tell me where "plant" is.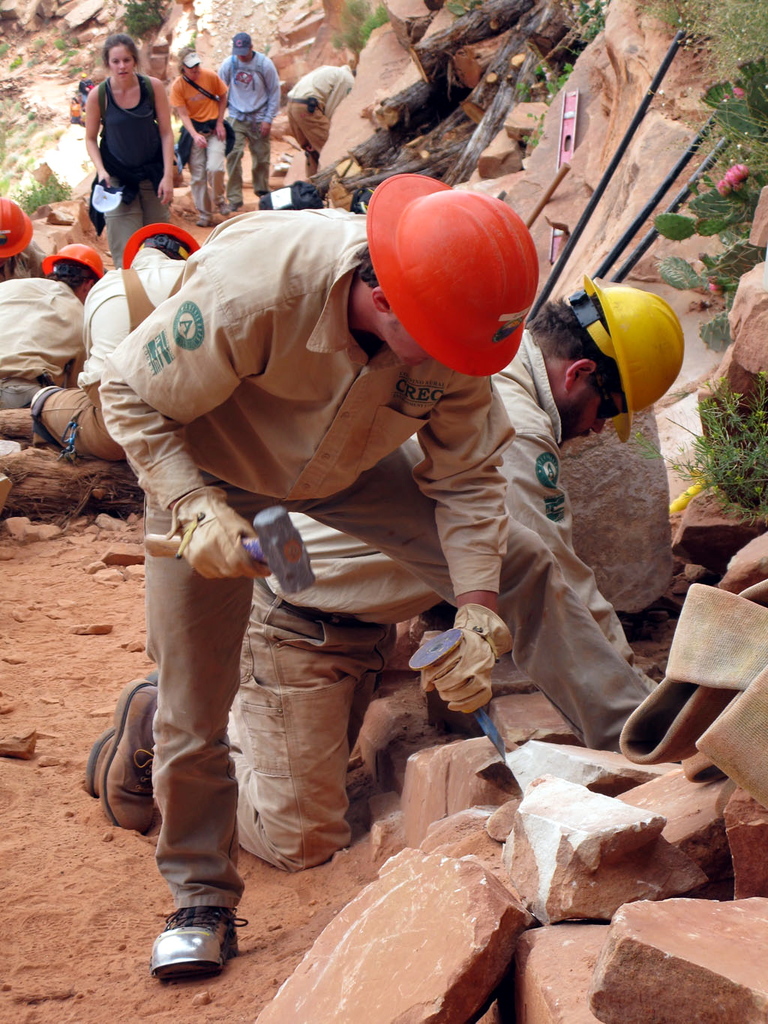
"plant" is at crop(621, 0, 767, 356).
